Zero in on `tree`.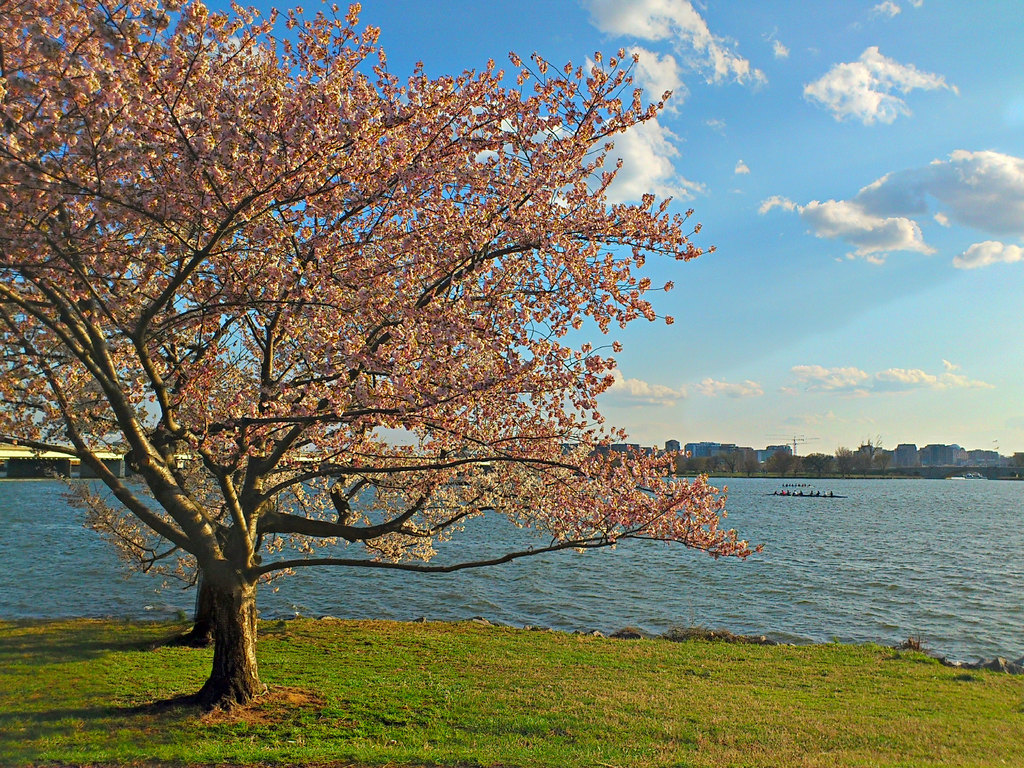
Zeroed in: {"x1": 33, "y1": 0, "x2": 771, "y2": 701}.
